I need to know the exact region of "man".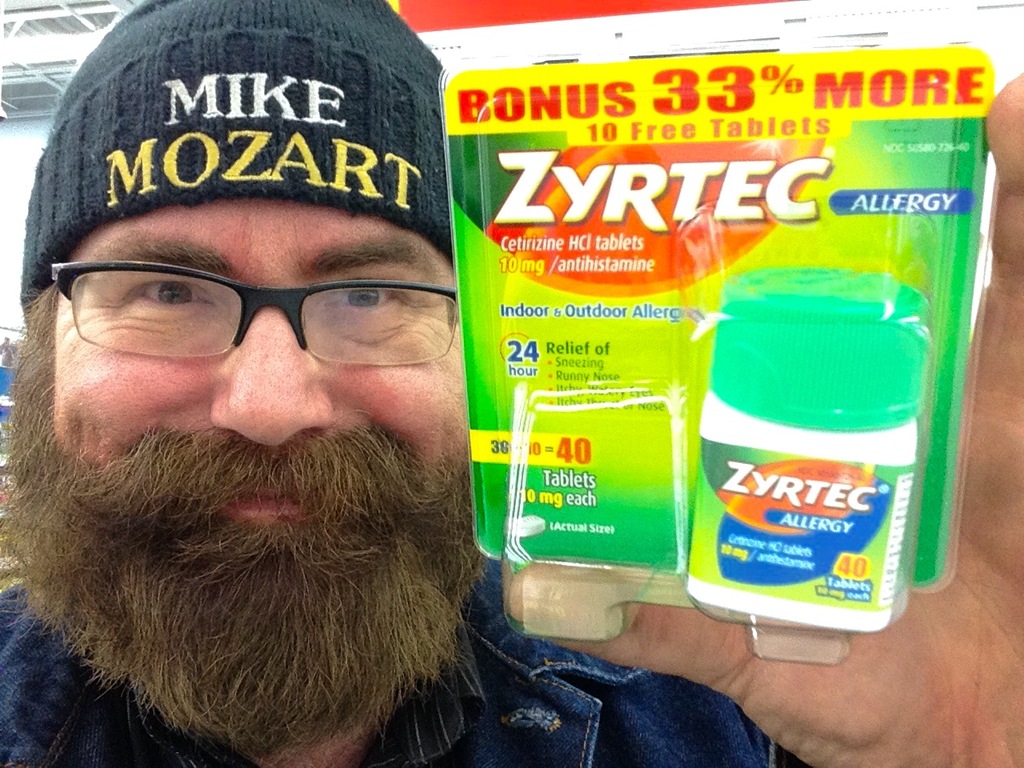
Region: detection(0, 0, 1023, 767).
